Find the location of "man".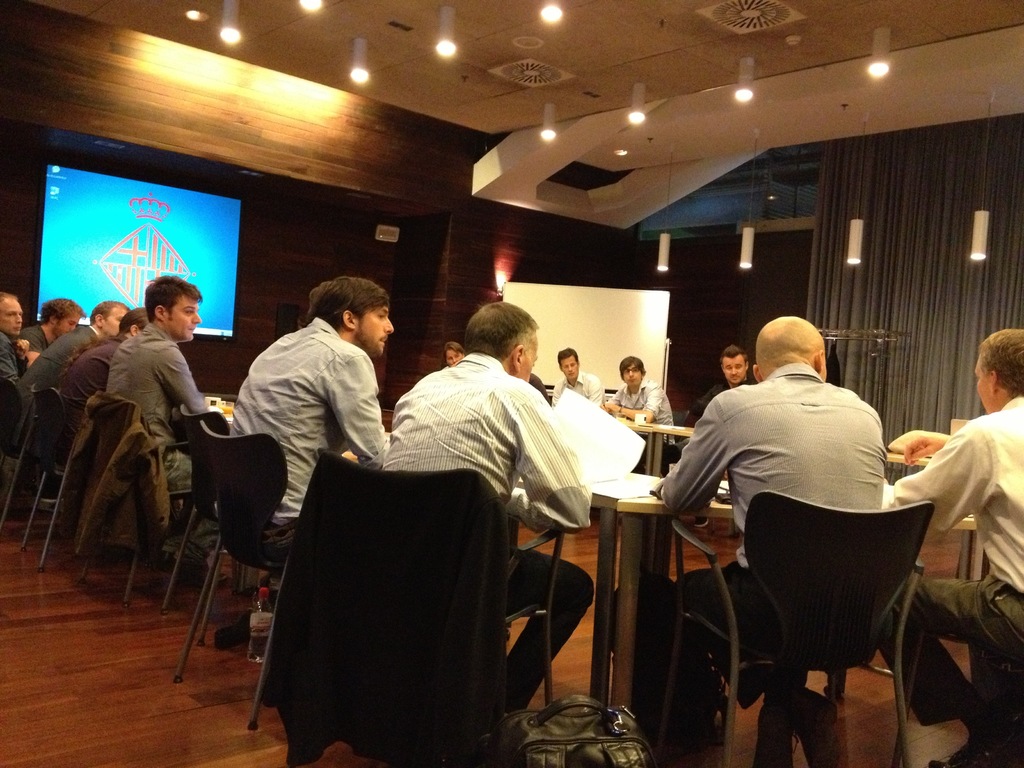
Location: bbox=[687, 344, 753, 419].
